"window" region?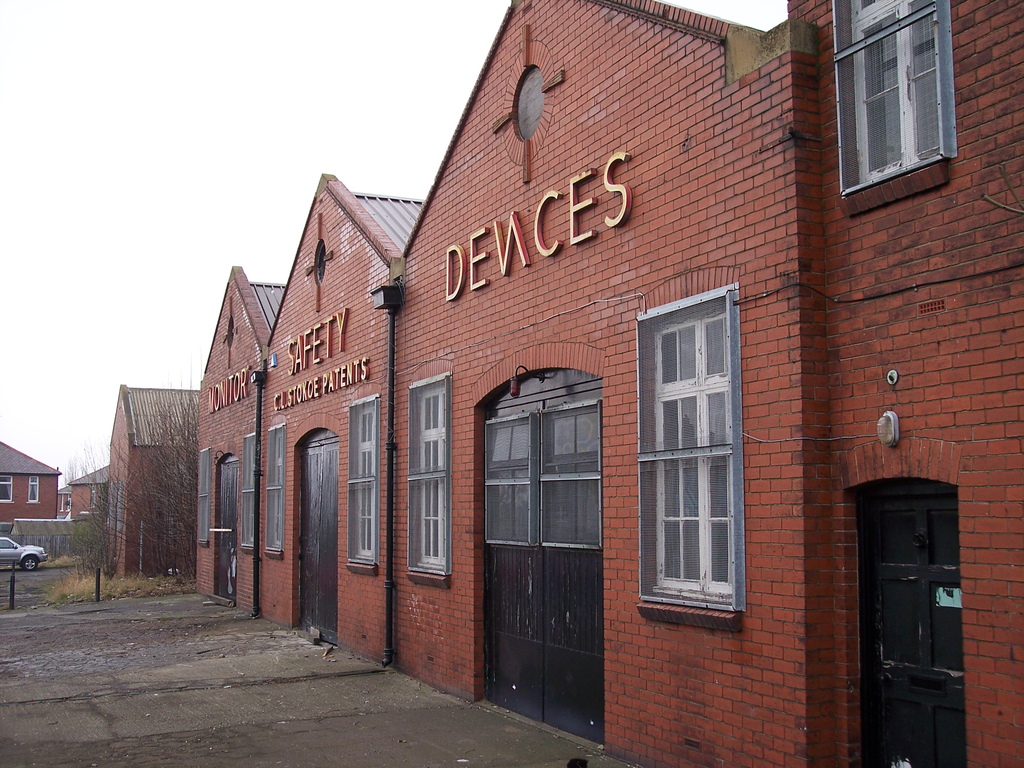
0, 476, 16, 508
